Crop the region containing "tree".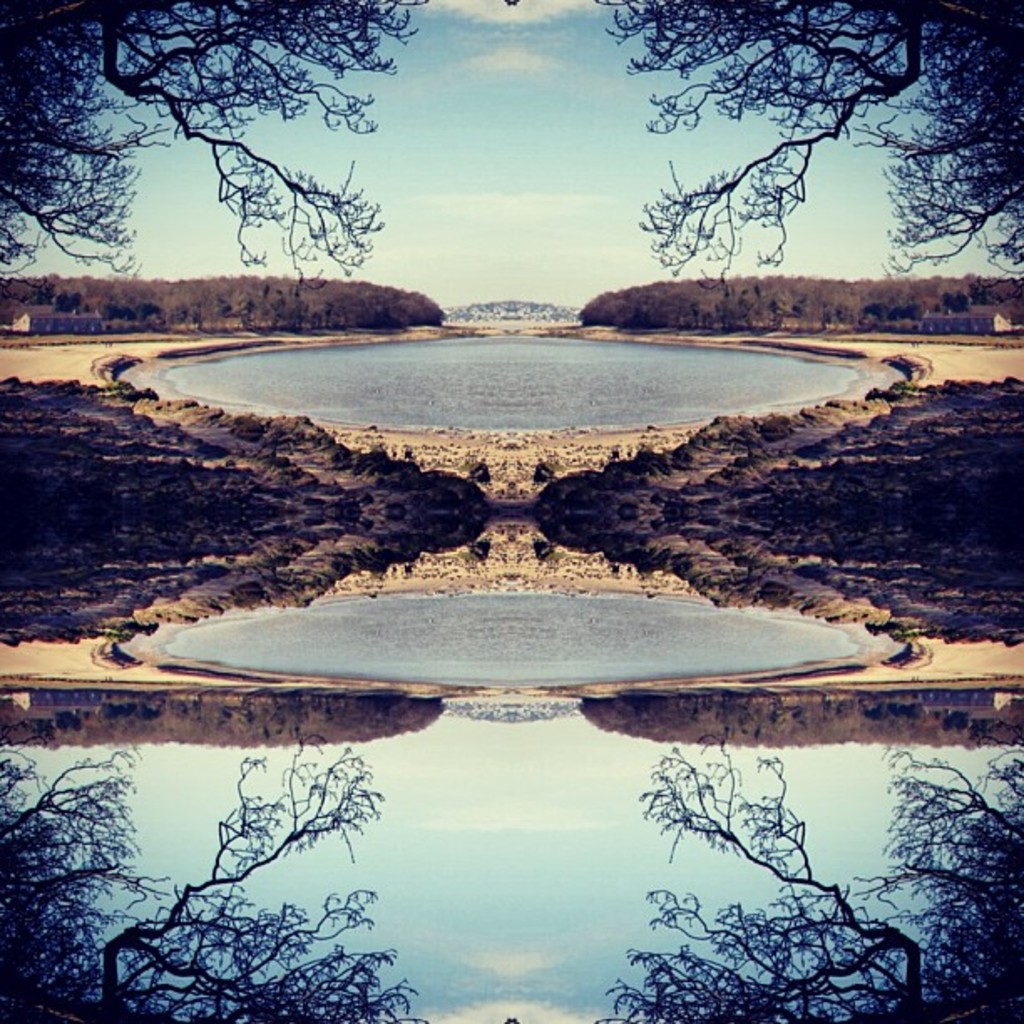
Crop region: (x1=0, y1=0, x2=435, y2=288).
